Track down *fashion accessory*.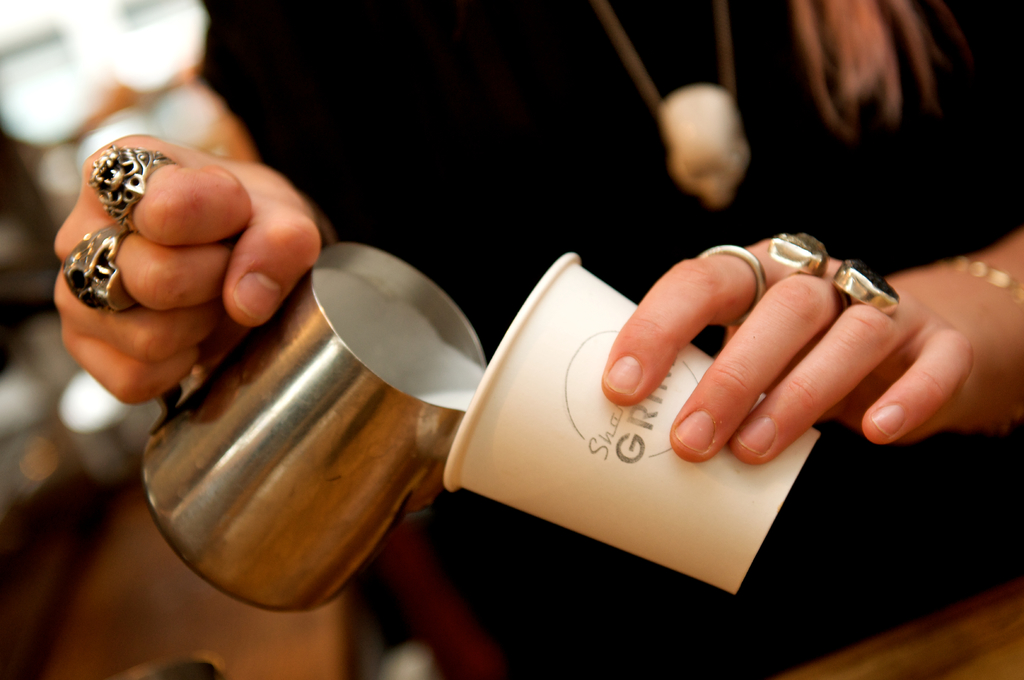
Tracked to x1=830, y1=255, x2=901, y2=315.
